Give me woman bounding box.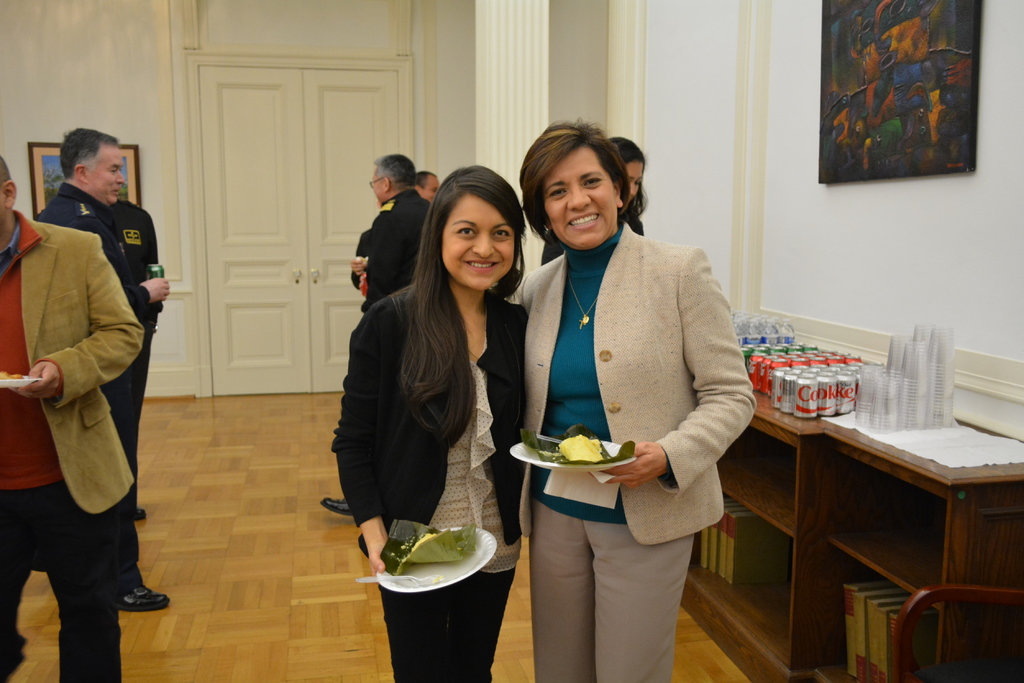
{"left": 331, "top": 174, "right": 529, "bottom": 650}.
